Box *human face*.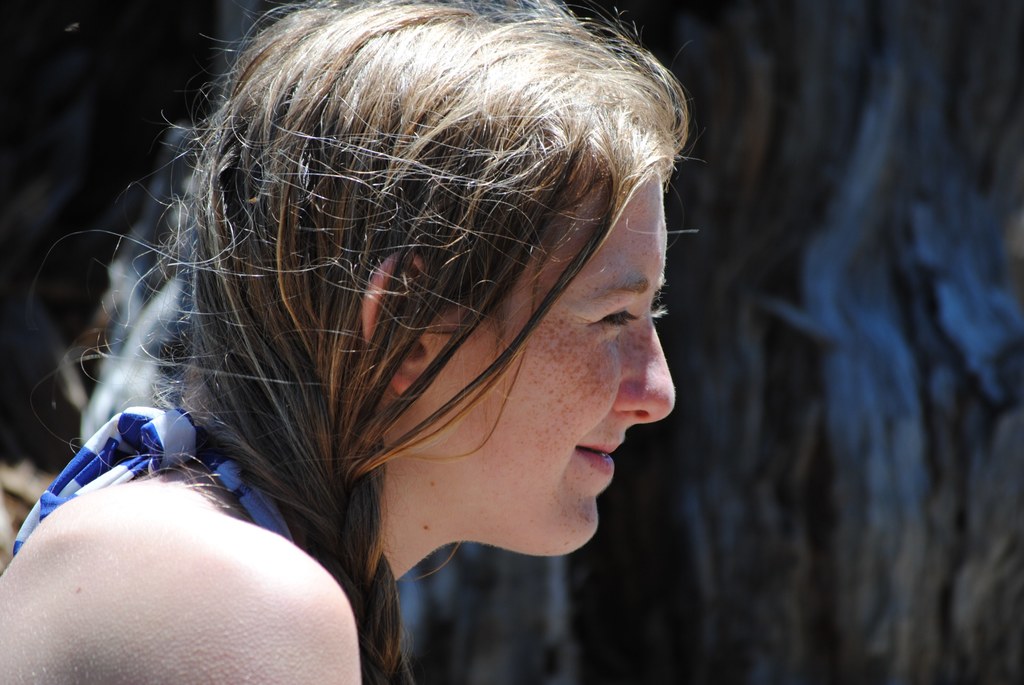
detection(455, 154, 673, 552).
